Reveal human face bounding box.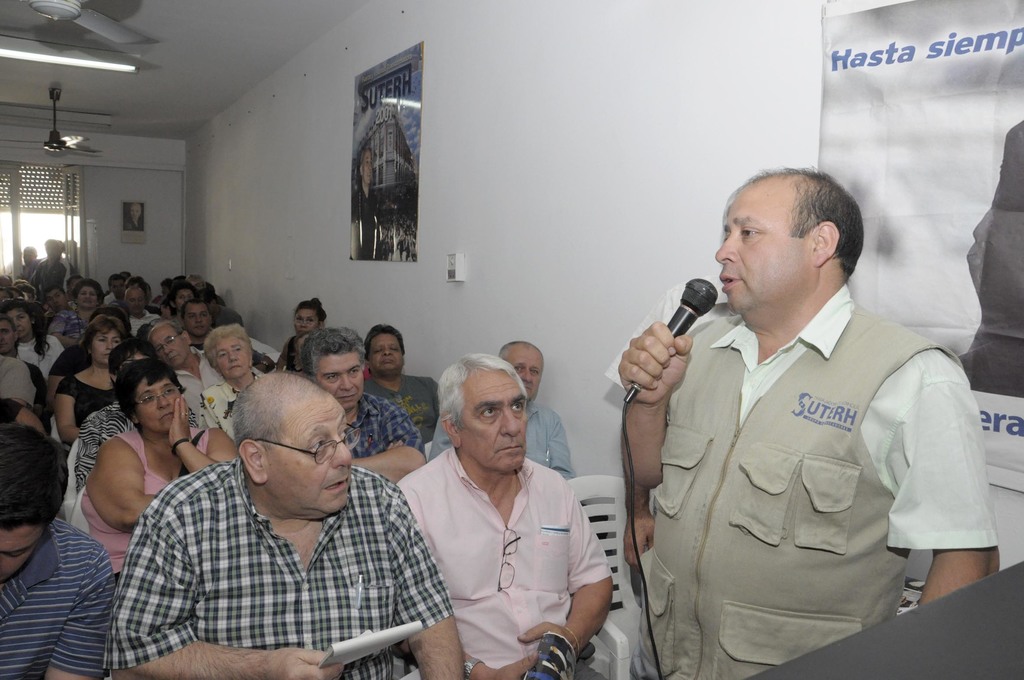
Revealed: region(145, 323, 186, 368).
